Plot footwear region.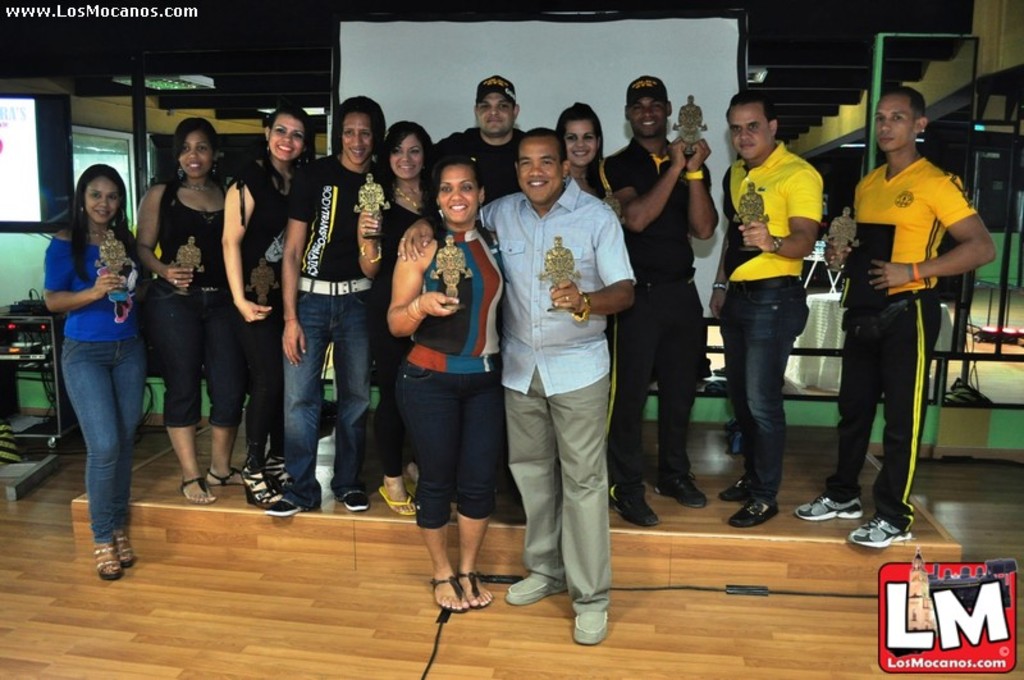
Plotted at 731, 496, 782, 526.
